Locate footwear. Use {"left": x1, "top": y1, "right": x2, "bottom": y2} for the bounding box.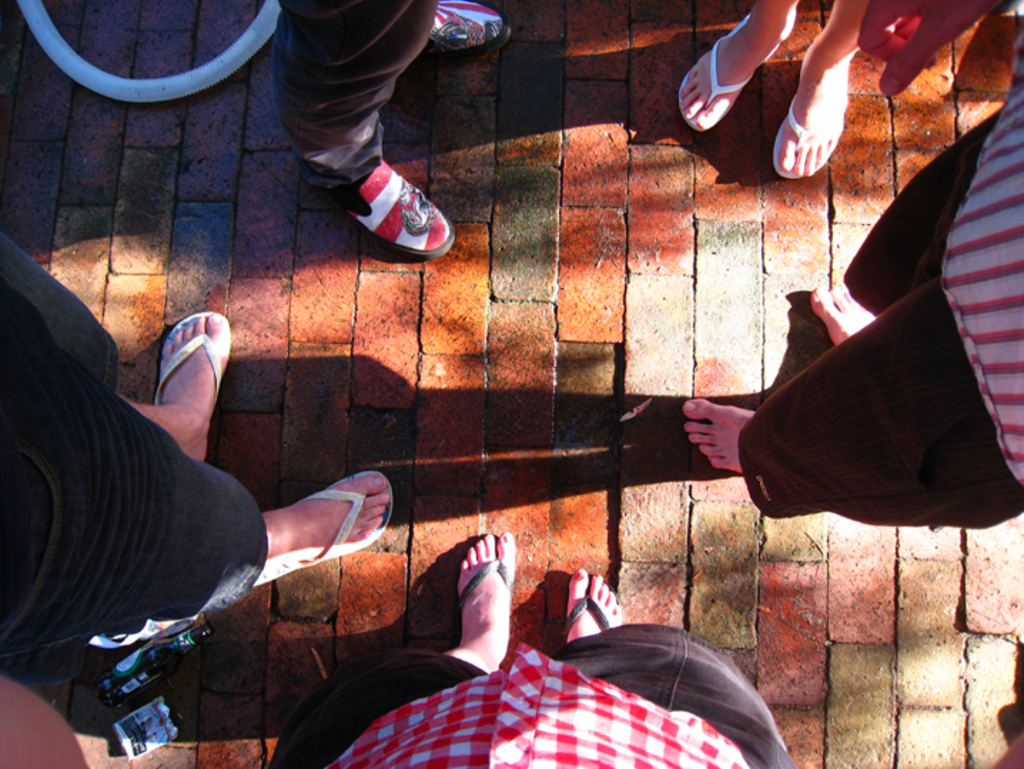
{"left": 154, "top": 308, "right": 230, "bottom": 409}.
